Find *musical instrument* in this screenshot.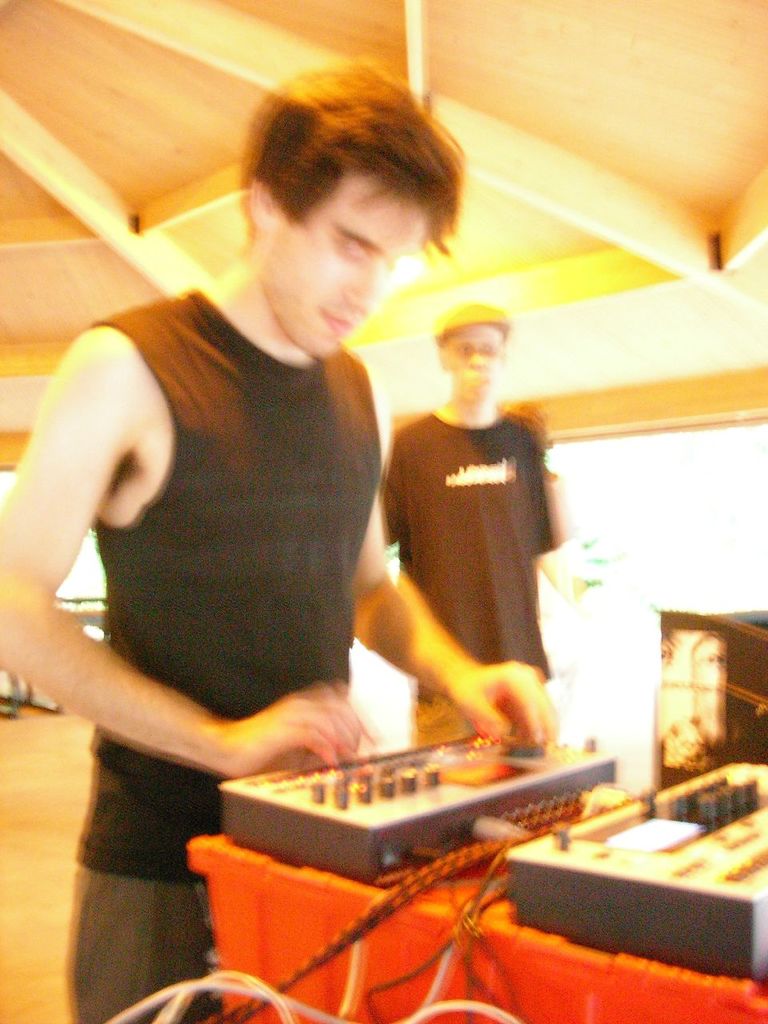
The bounding box for *musical instrument* is {"left": 656, "top": 609, "right": 767, "bottom": 776}.
